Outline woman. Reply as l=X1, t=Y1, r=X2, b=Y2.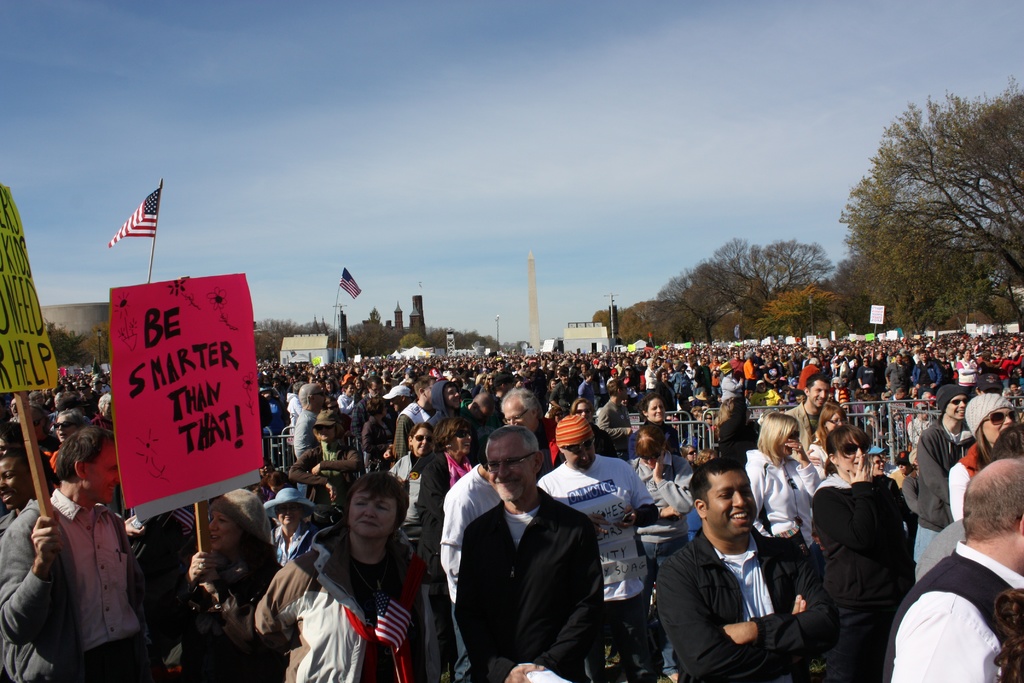
l=264, t=489, r=326, b=568.
